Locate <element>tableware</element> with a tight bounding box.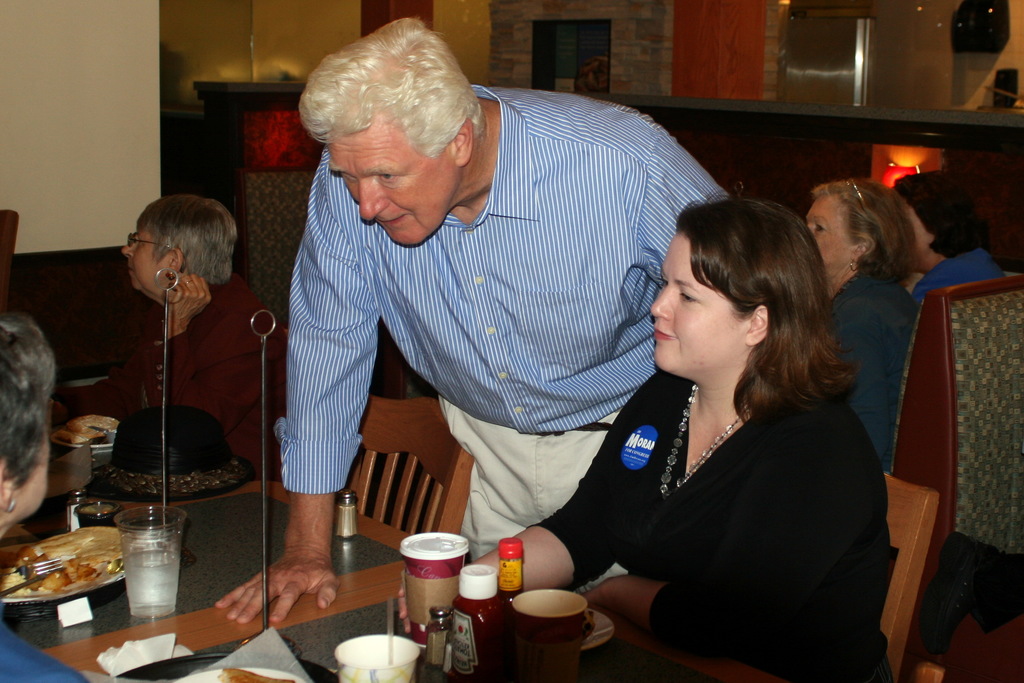
{"x1": 0, "y1": 564, "x2": 68, "y2": 598}.
